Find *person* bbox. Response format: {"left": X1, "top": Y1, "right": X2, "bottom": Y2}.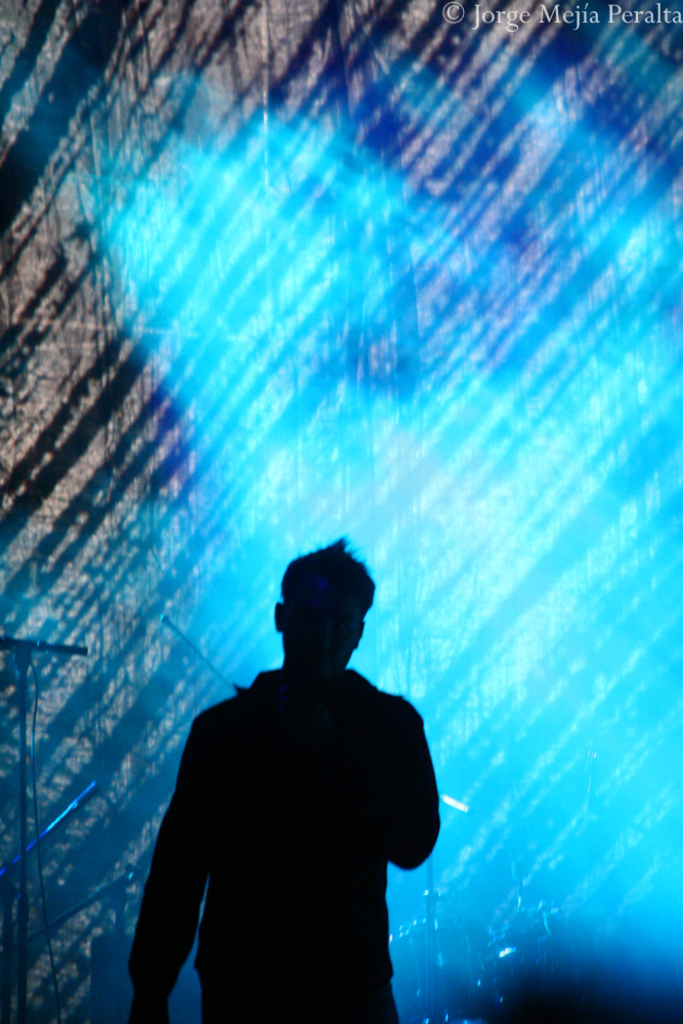
{"left": 118, "top": 556, "right": 454, "bottom": 996}.
